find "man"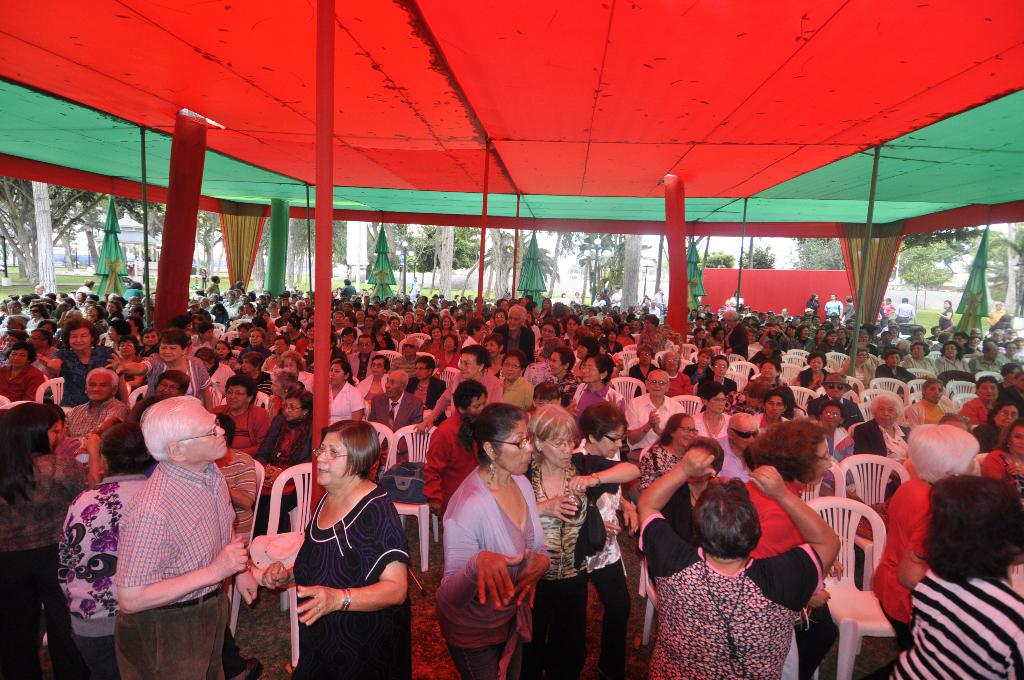
811/374/863/430
